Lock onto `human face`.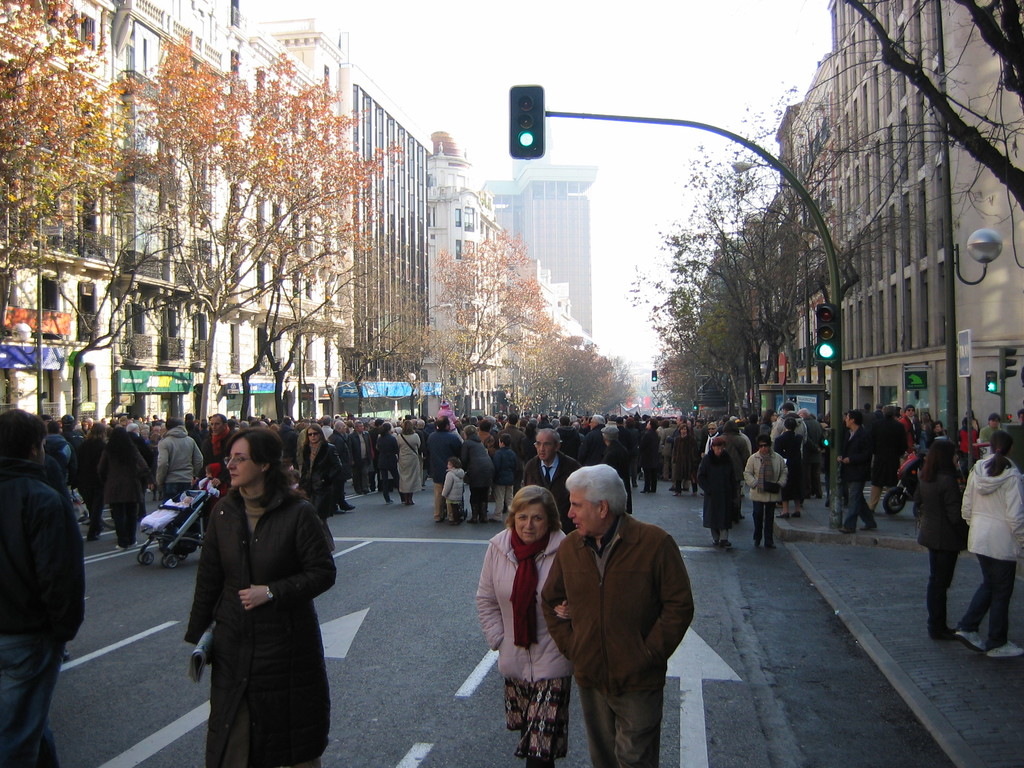
Locked: l=0, t=349, r=1023, b=594.
